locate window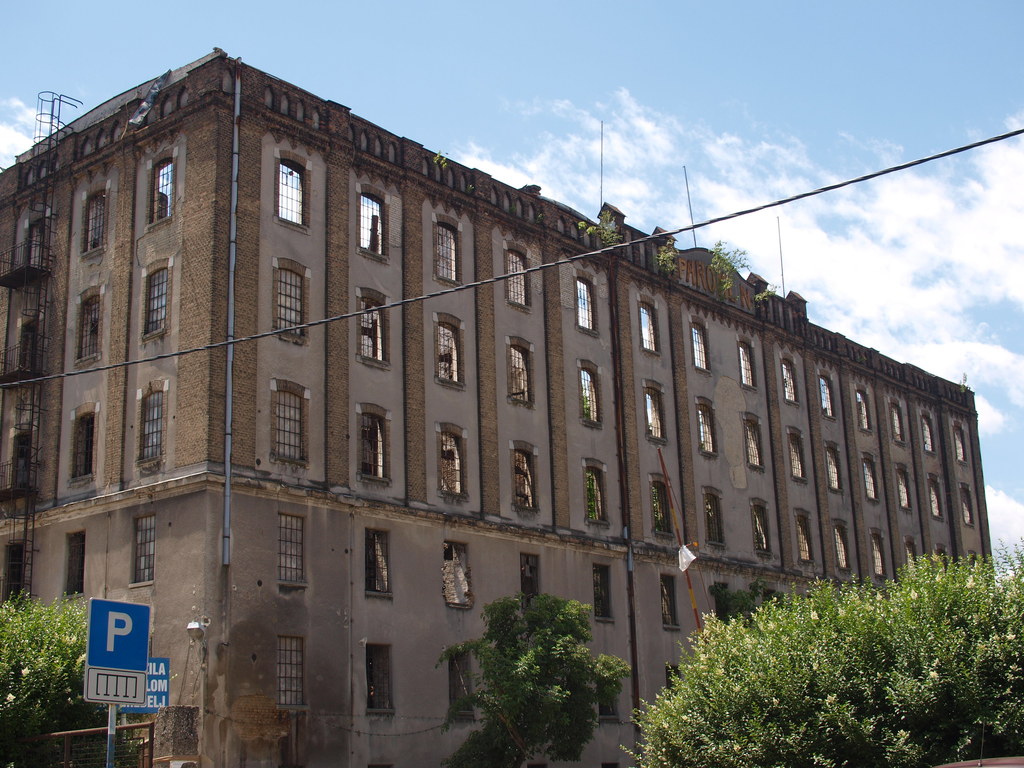
region(70, 298, 95, 360)
